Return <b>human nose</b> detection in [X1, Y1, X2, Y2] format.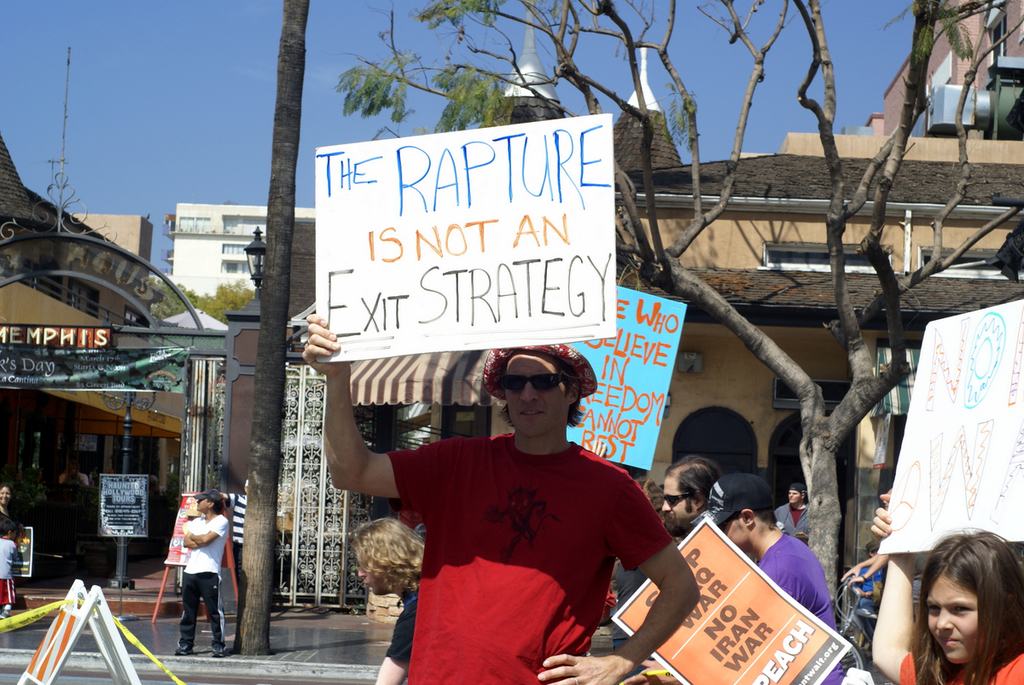
[355, 561, 364, 576].
